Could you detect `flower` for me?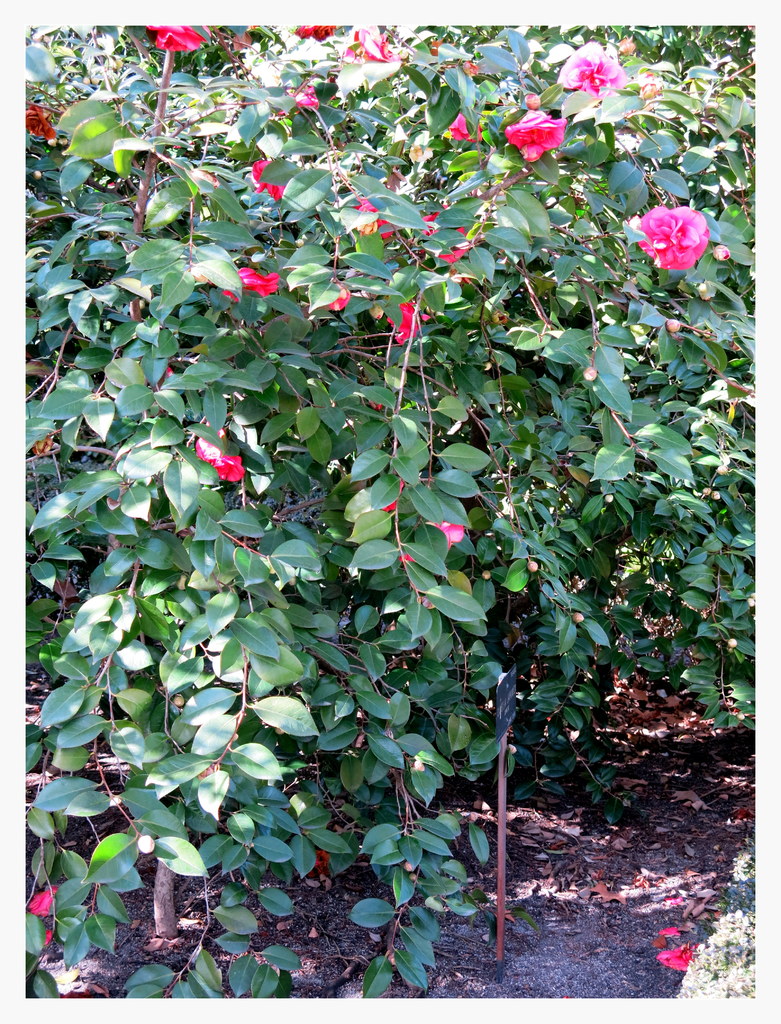
Detection result: crop(417, 204, 470, 266).
